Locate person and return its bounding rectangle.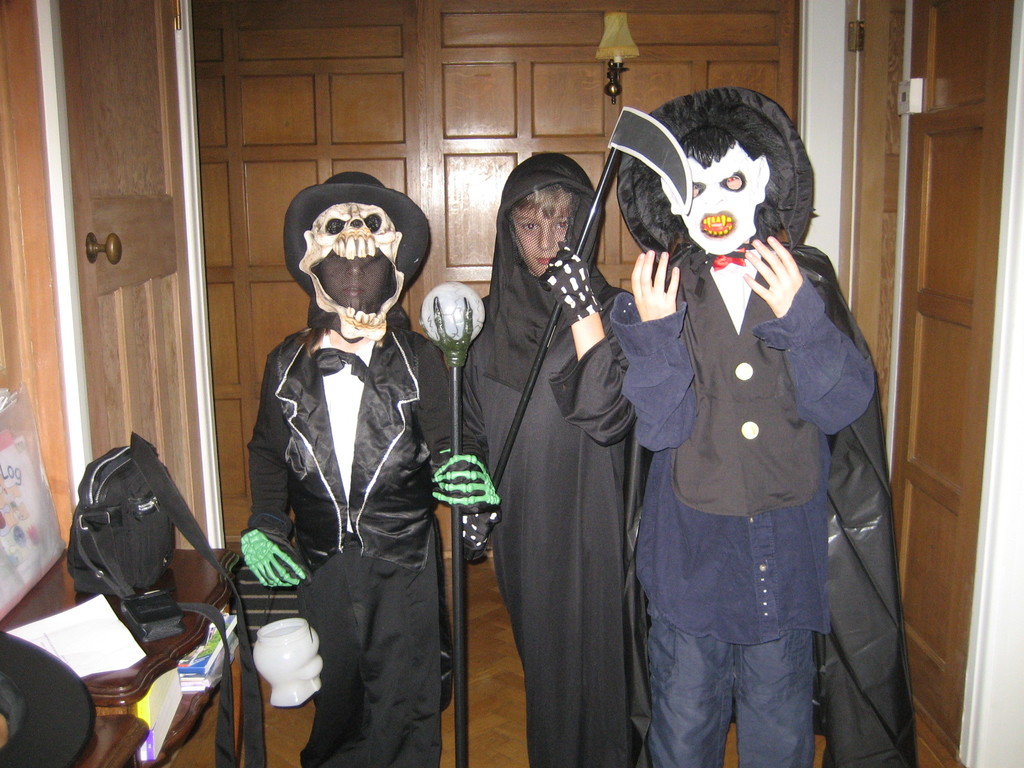
rect(453, 152, 645, 767).
